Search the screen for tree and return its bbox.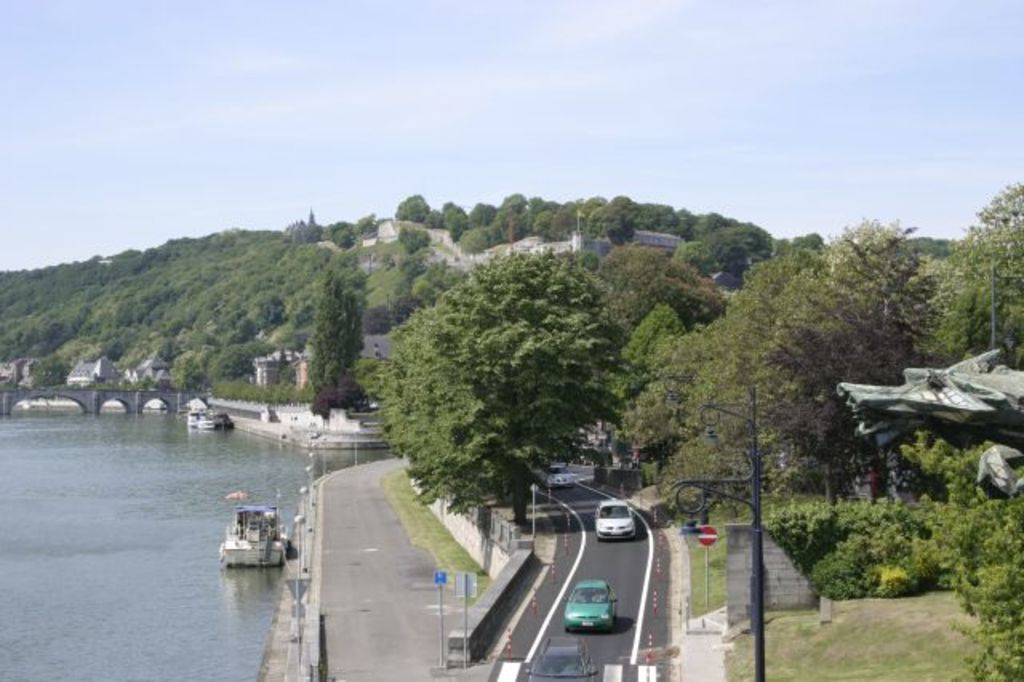
Found: <region>299, 267, 370, 429</region>.
